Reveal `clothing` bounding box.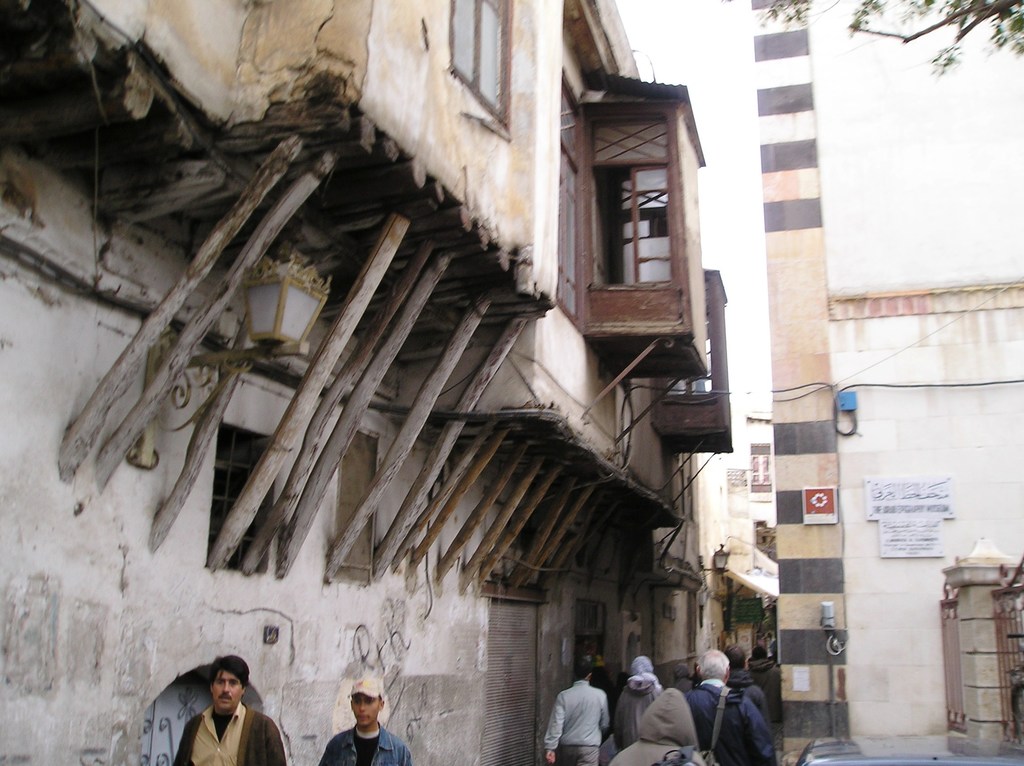
Revealed: left=547, top=678, right=612, bottom=765.
